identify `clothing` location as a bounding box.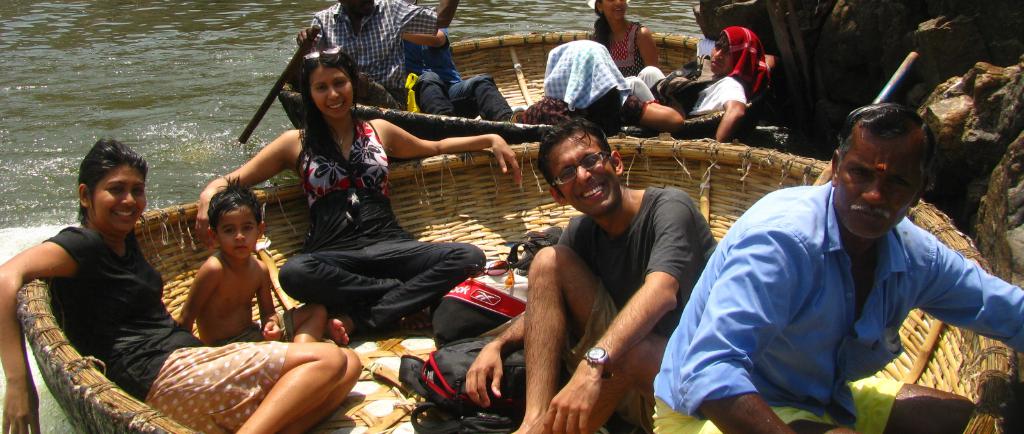
BBox(41, 226, 287, 433).
